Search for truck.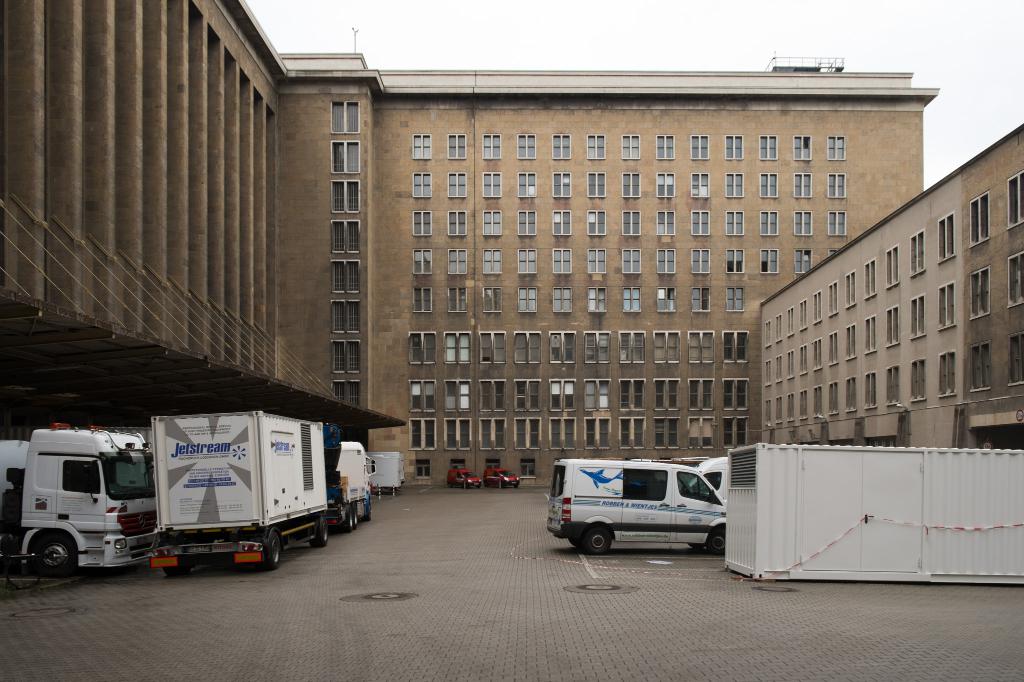
Found at bbox(376, 440, 415, 491).
